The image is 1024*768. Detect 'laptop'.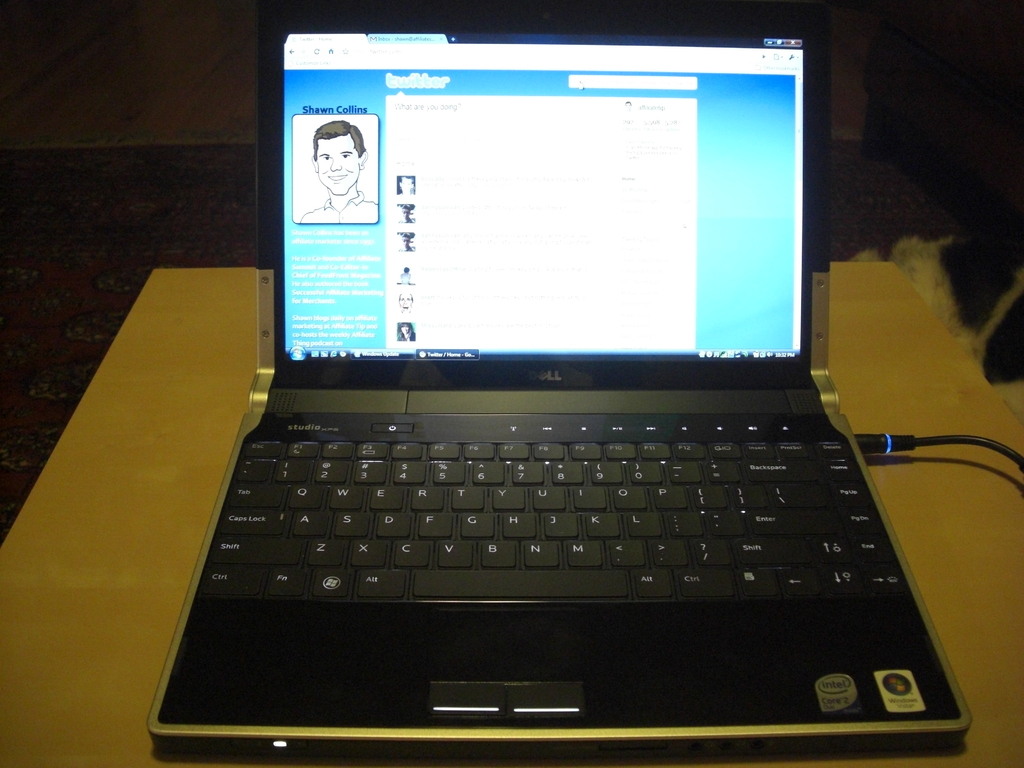
Detection: box=[140, 17, 968, 758].
